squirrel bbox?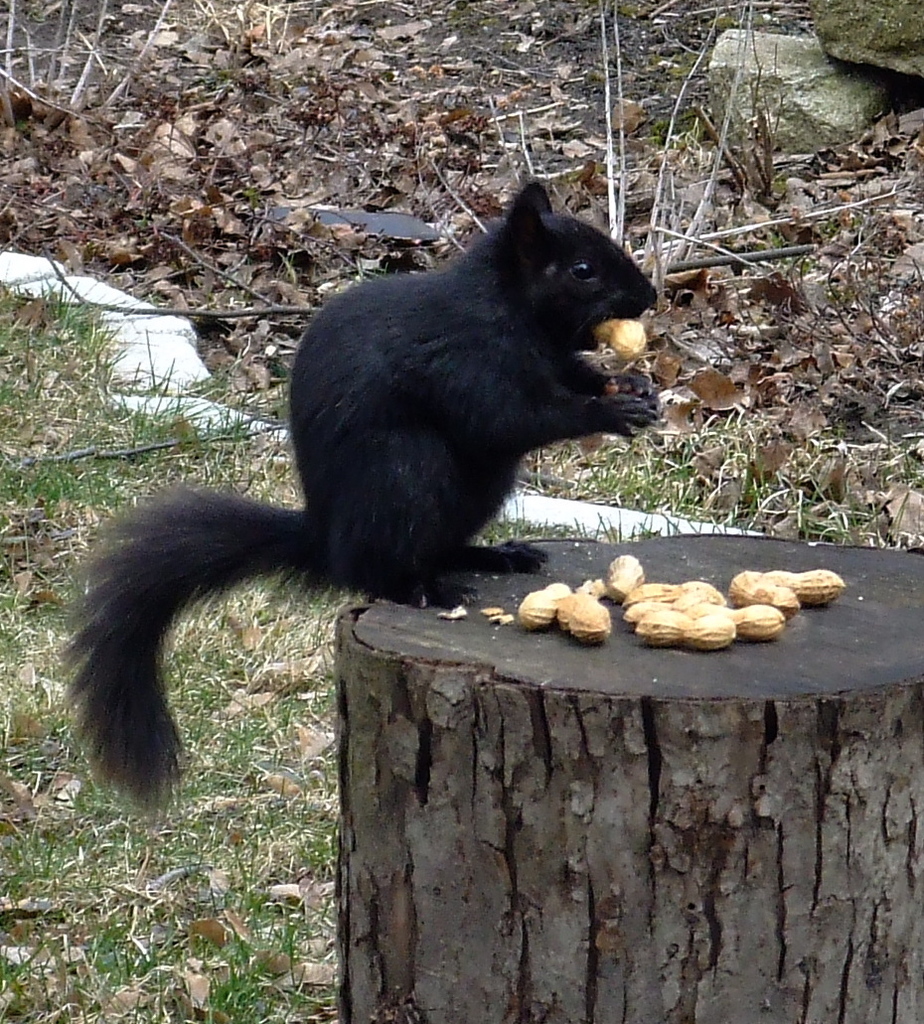
61:178:667:830
